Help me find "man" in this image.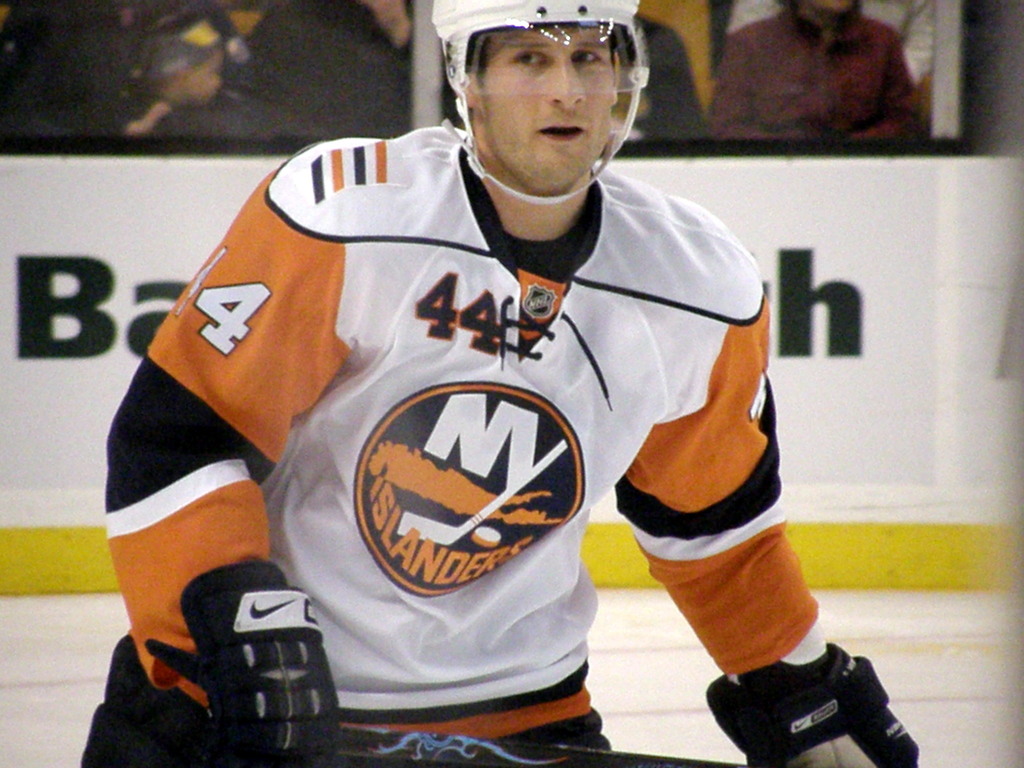
Found it: 116,10,278,140.
